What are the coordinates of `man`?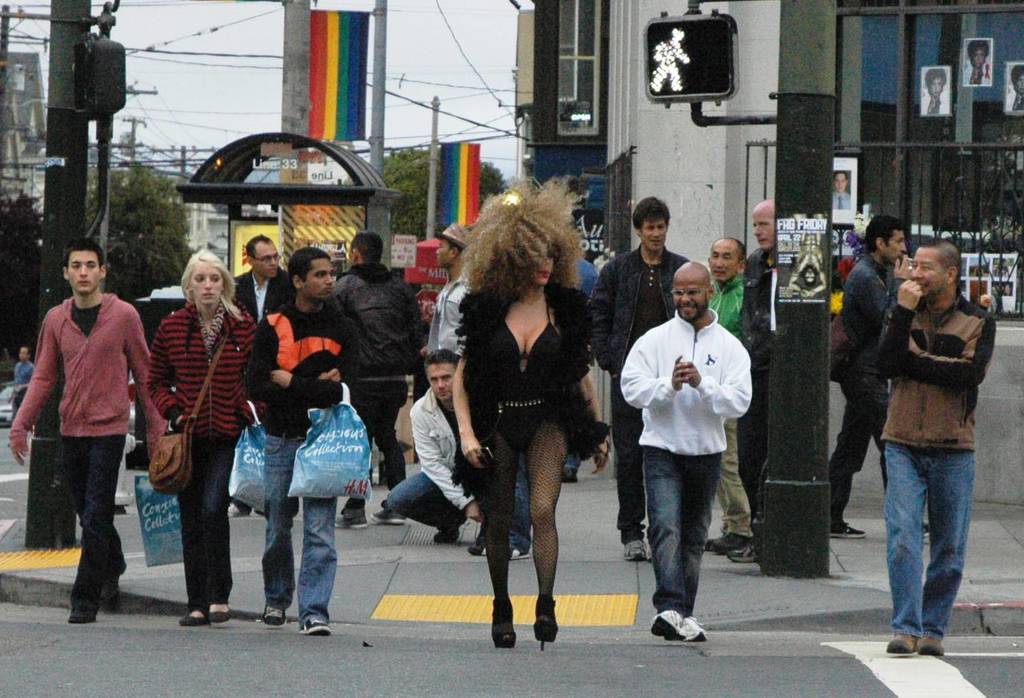
l=741, t=197, r=790, b=403.
